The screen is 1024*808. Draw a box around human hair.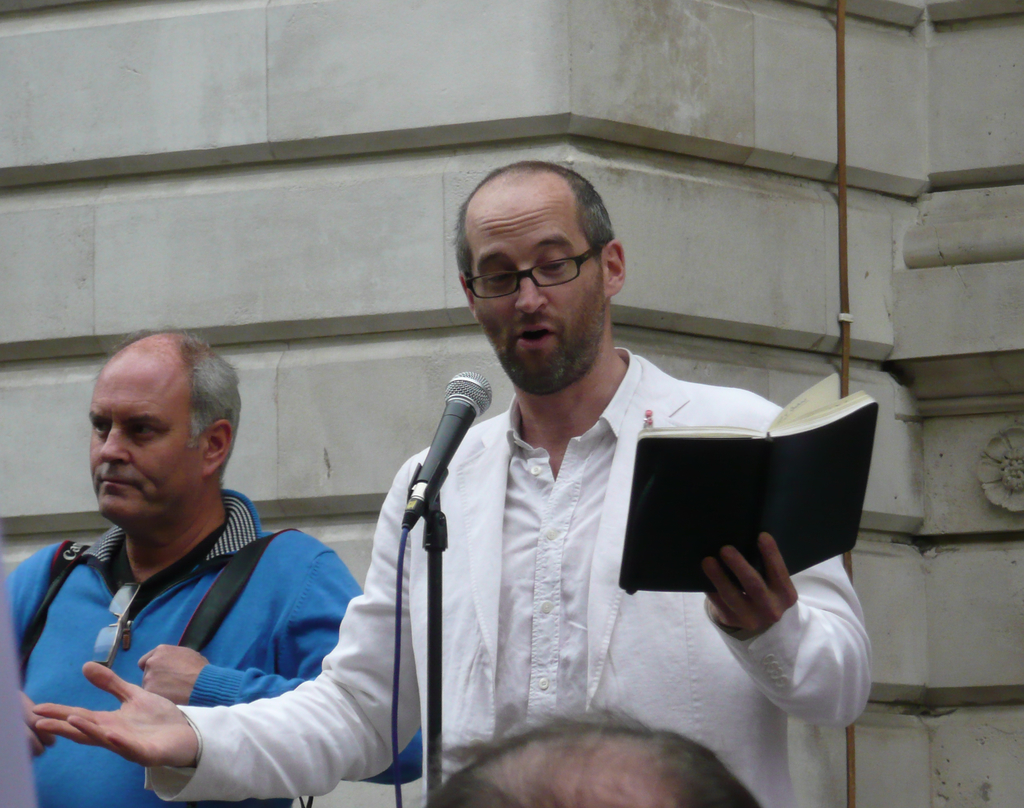
Rect(451, 156, 623, 284).
